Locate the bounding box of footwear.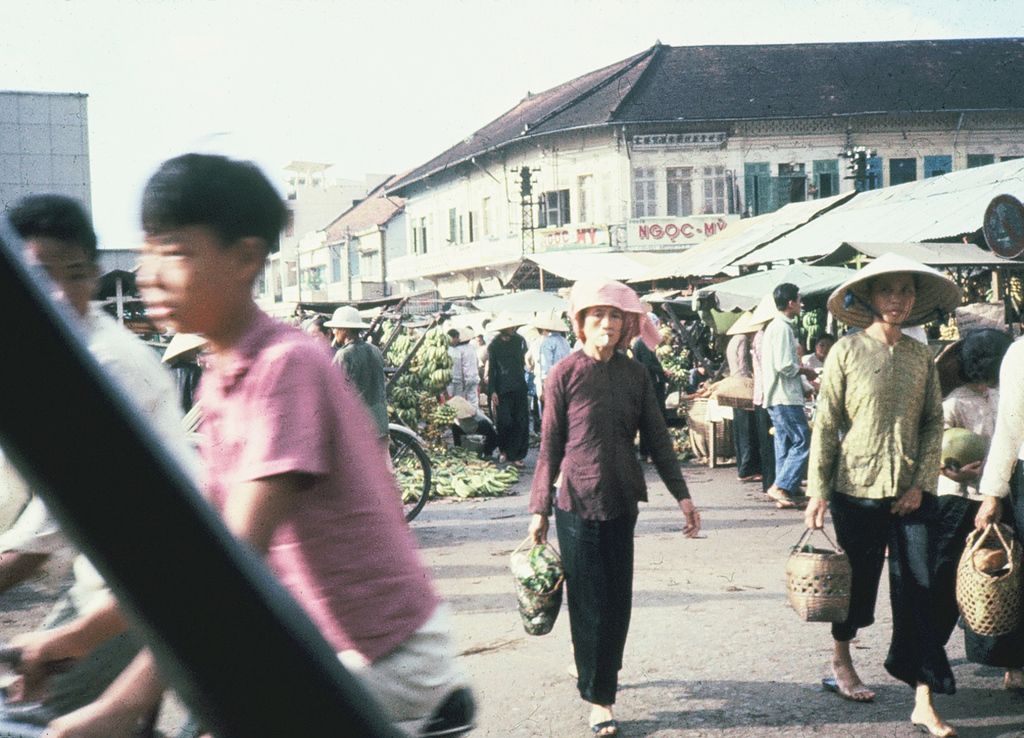
Bounding box: {"left": 912, "top": 715, "right": 956, "bottom": 737}.
